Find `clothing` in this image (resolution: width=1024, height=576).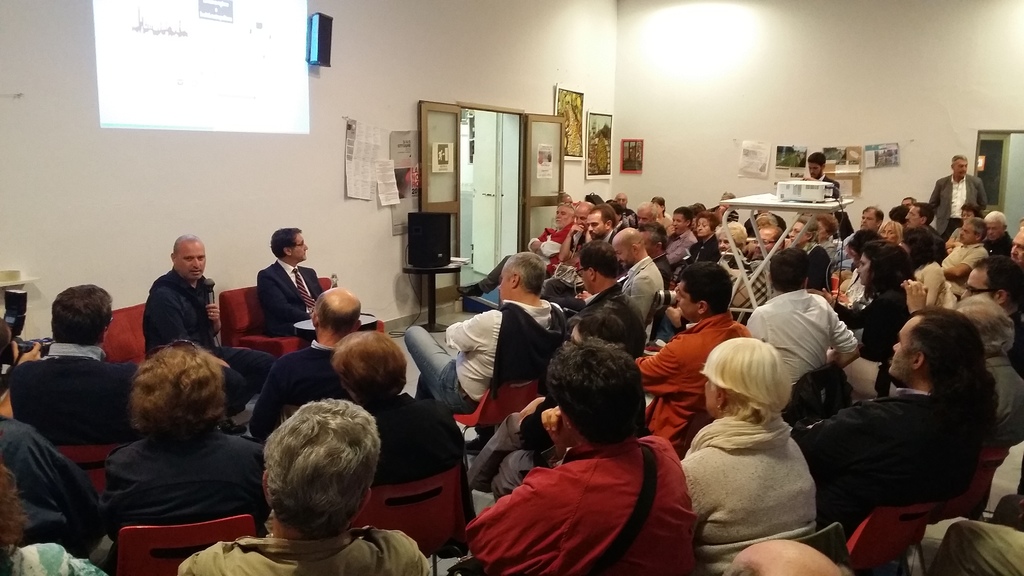
left=984, top=228, right=1012, bottom=256.
